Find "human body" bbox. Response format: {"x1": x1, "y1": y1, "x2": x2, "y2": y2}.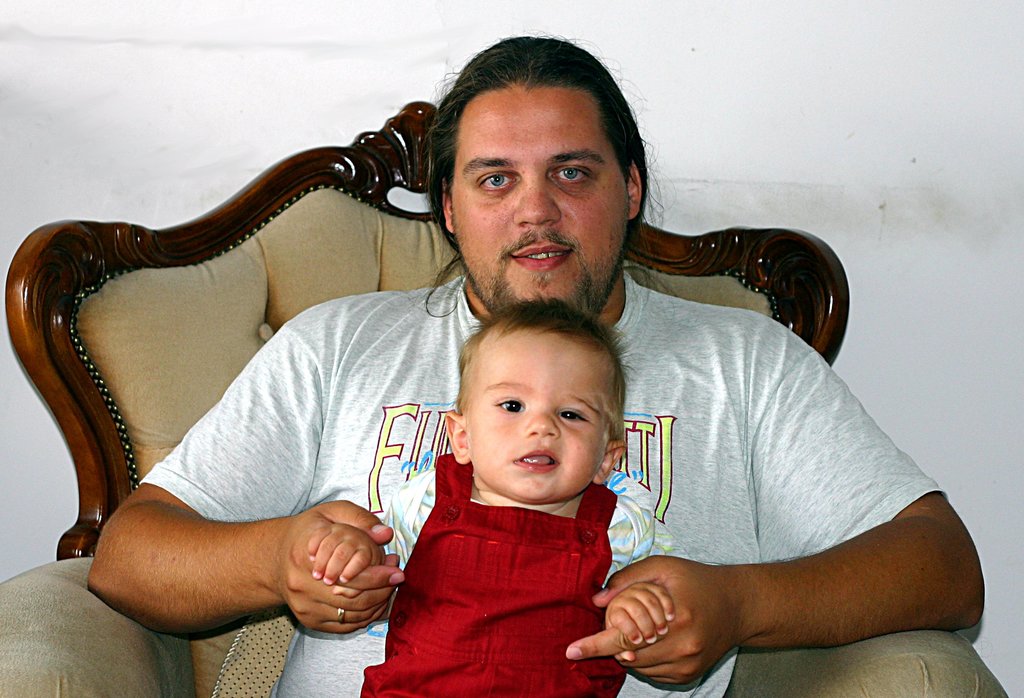
{"x1": 352, "y1": 257, "x2": 701, "y2": 697}.
